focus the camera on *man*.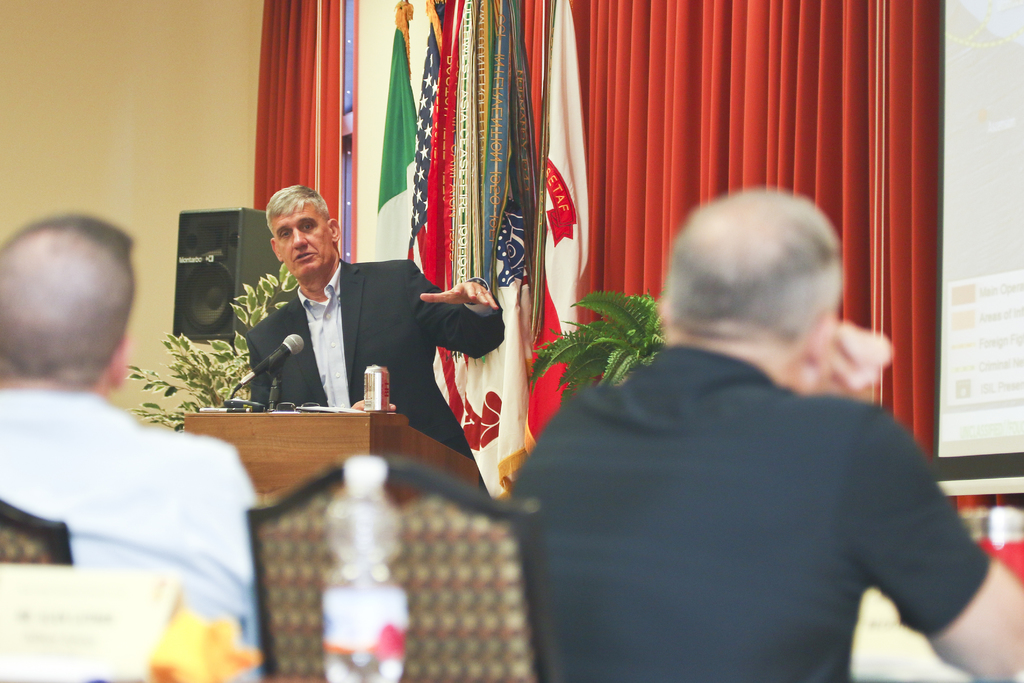
Focus region: [x1=0, y1=206, x2=276, y2=589].
